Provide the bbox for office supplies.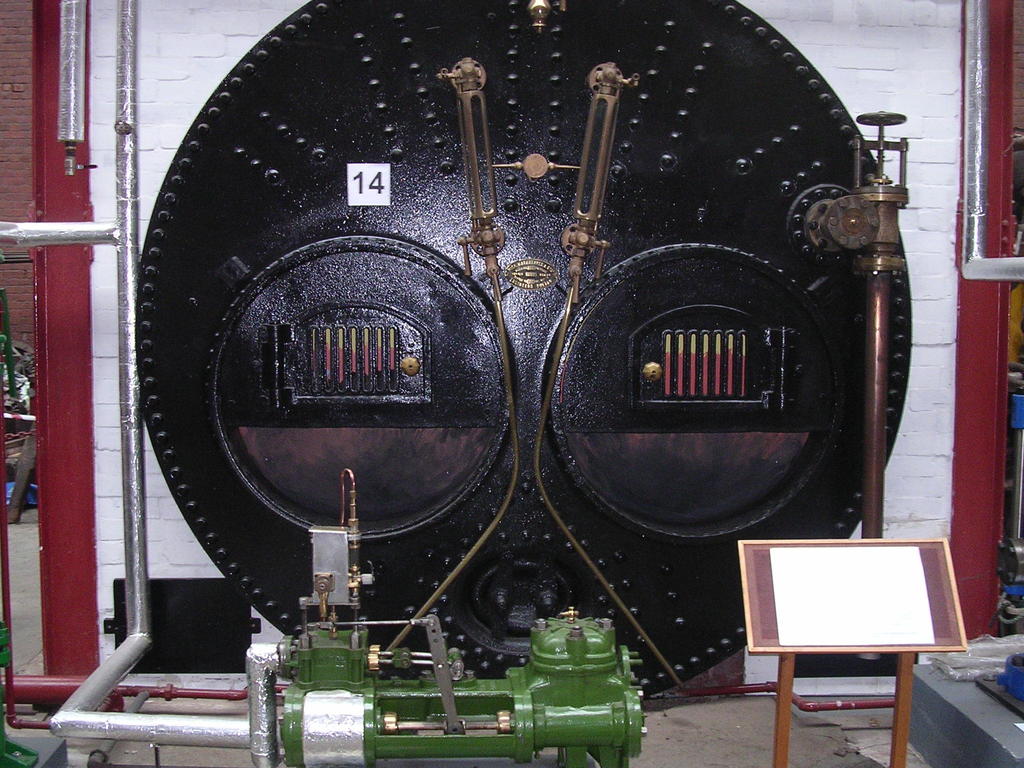
[x1=799, y1=108, x2=915, y2=516].
